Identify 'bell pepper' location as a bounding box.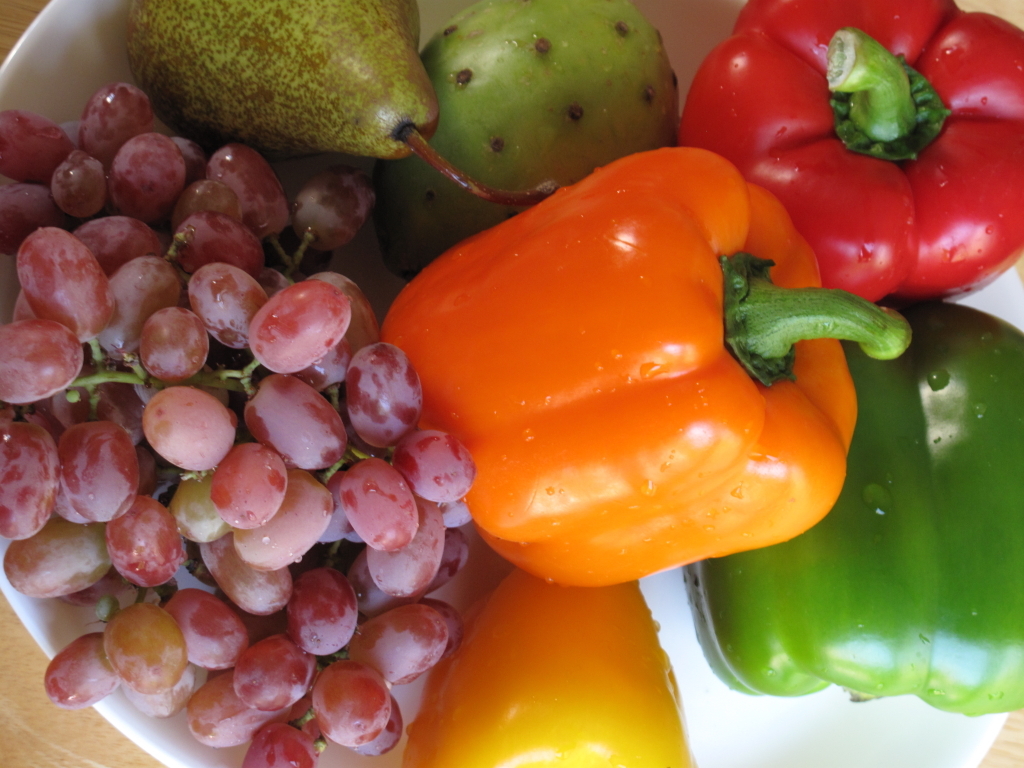
x1=690, y1=298, x2=1023, y2=712.
